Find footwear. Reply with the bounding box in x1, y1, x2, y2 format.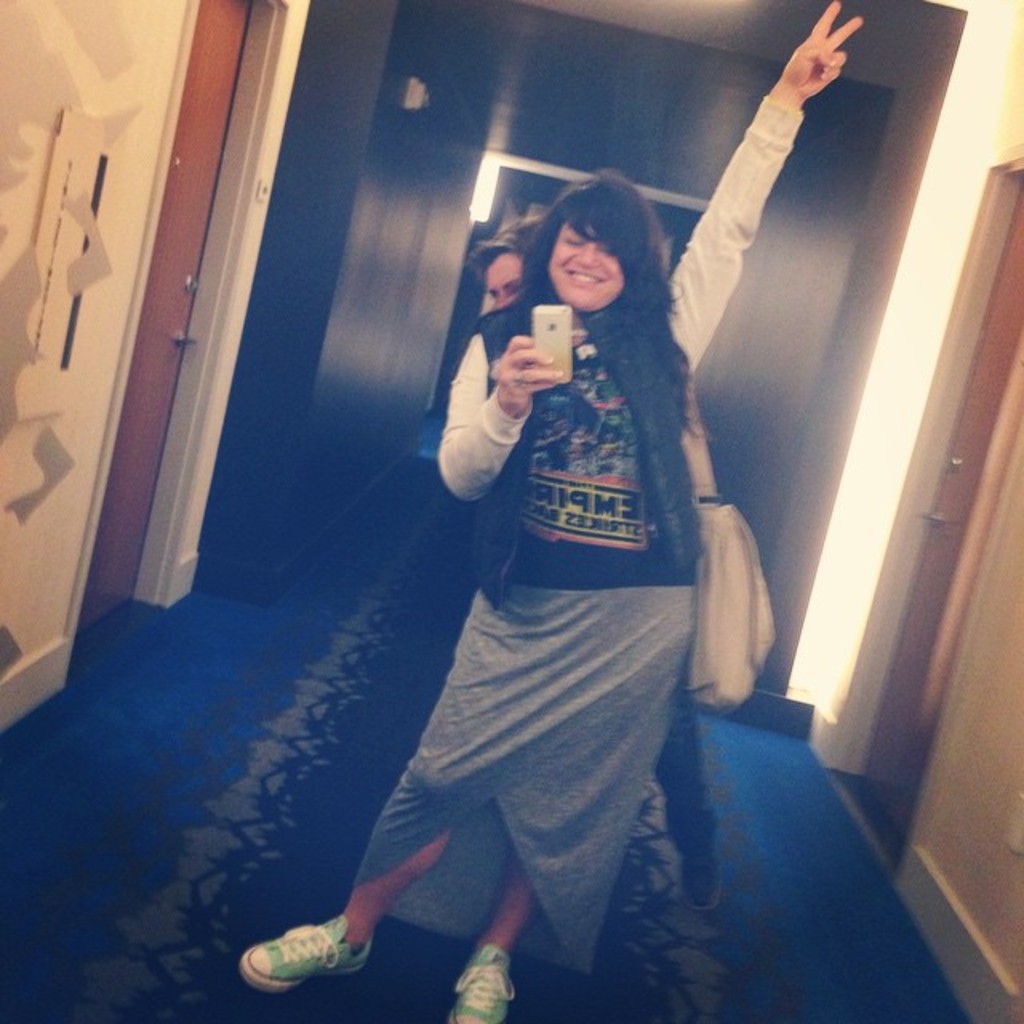
680, 853, 718, 912.
